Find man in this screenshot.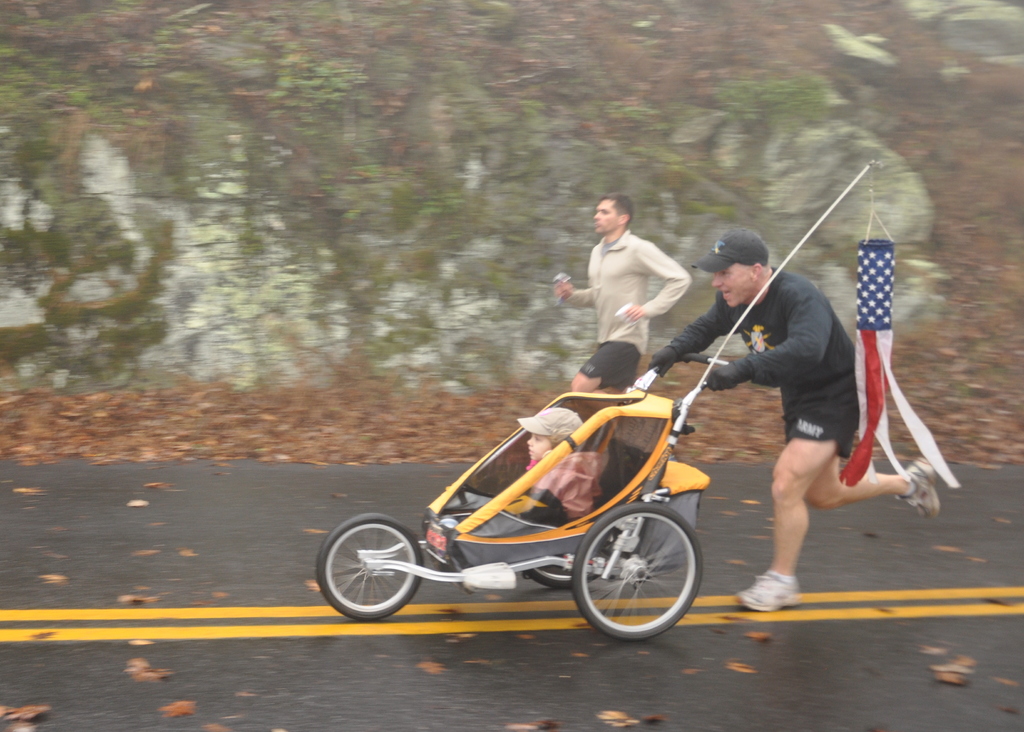
The bounding box for man is <bbox>671, 221, 925, 628</bbox>.
